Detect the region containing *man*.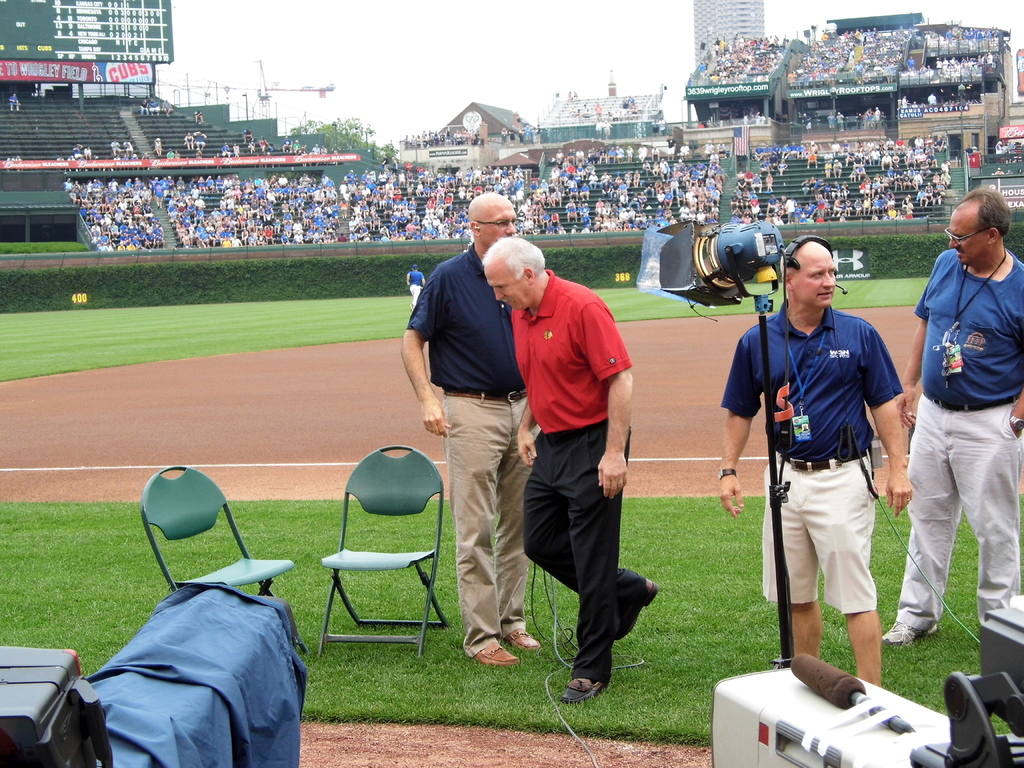
box(1006, 140, 1016, 150).
